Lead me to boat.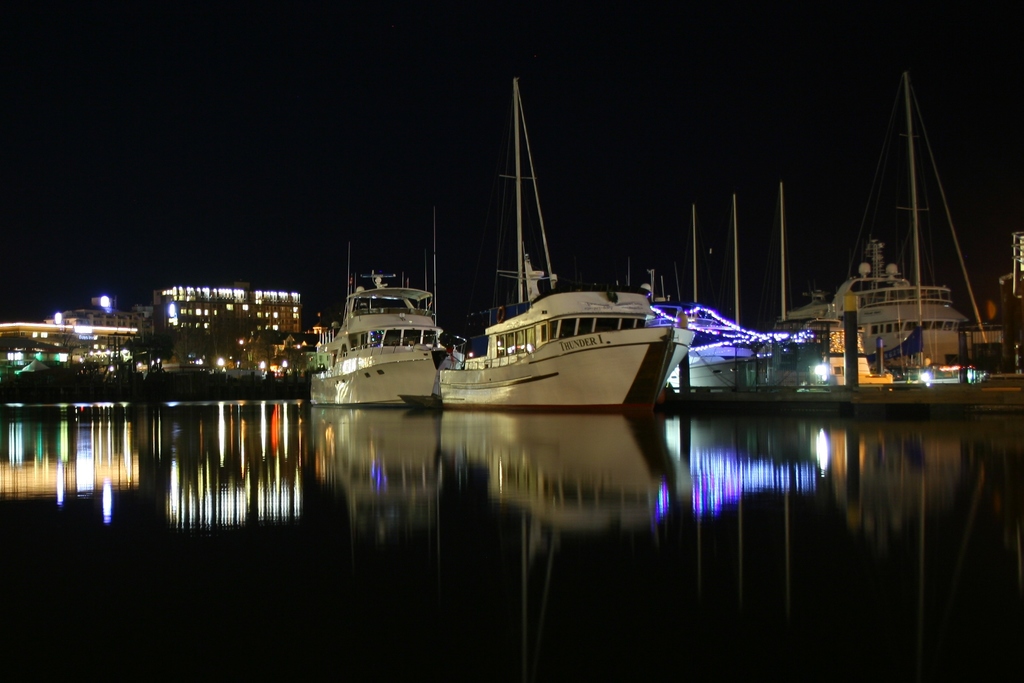
Lead to l=660, t=185, r=800, b=400.
